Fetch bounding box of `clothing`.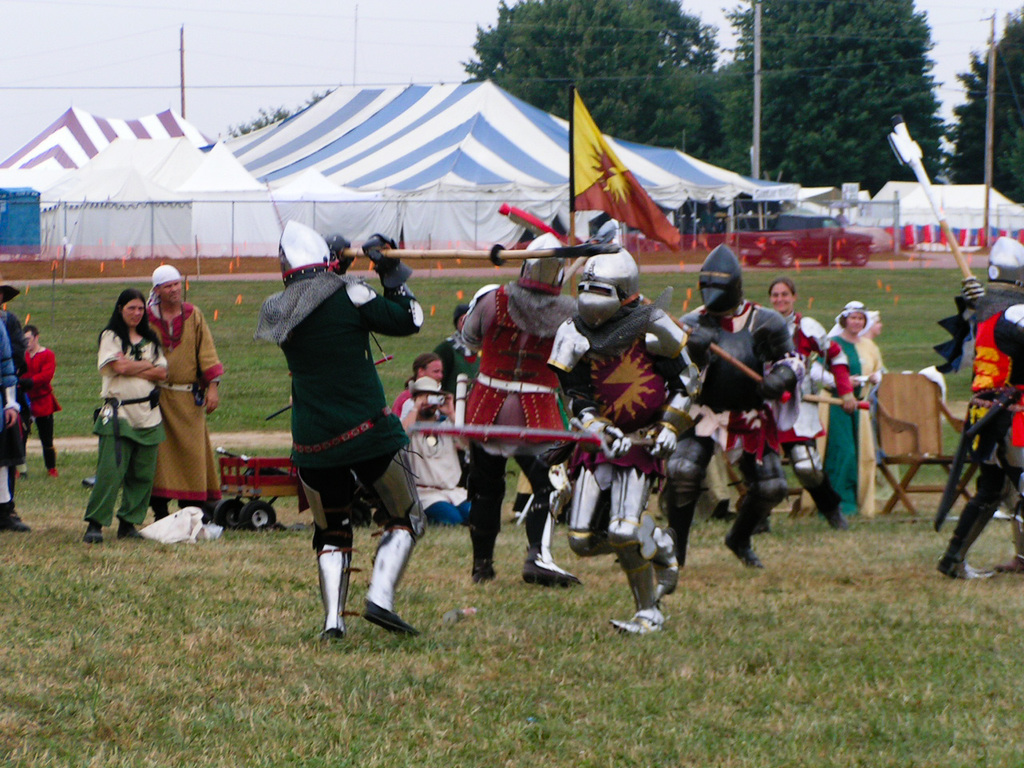
Bbox: <bbox>142, 302, 225, 510</bbox>.
